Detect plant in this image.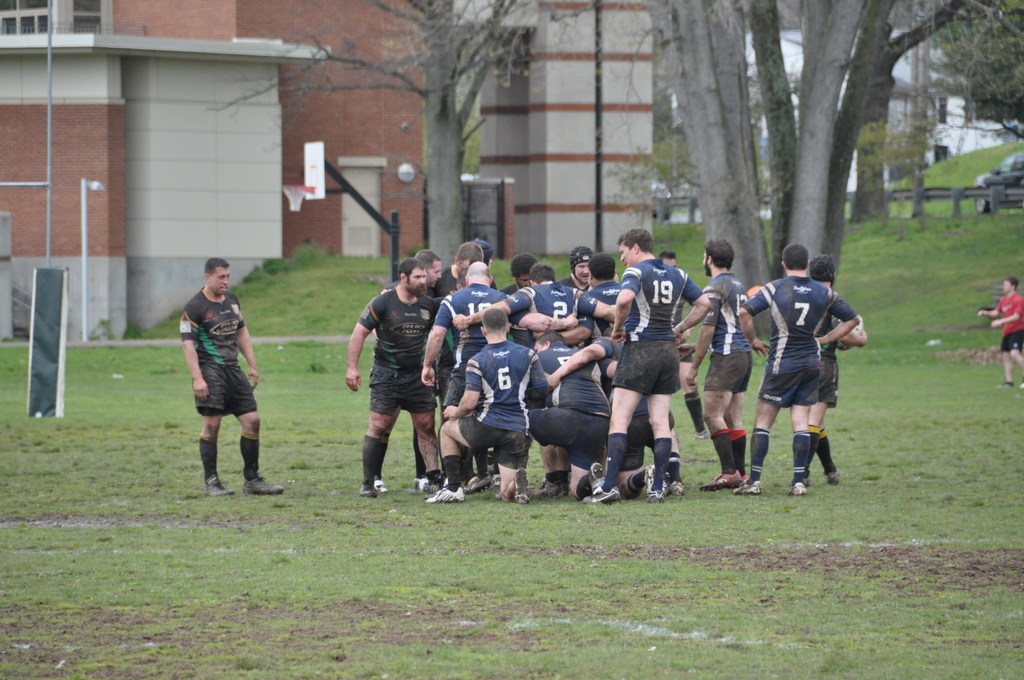
Detection: {"left": 0, "top": 199, "right": 1023, "bottom": 679}.
